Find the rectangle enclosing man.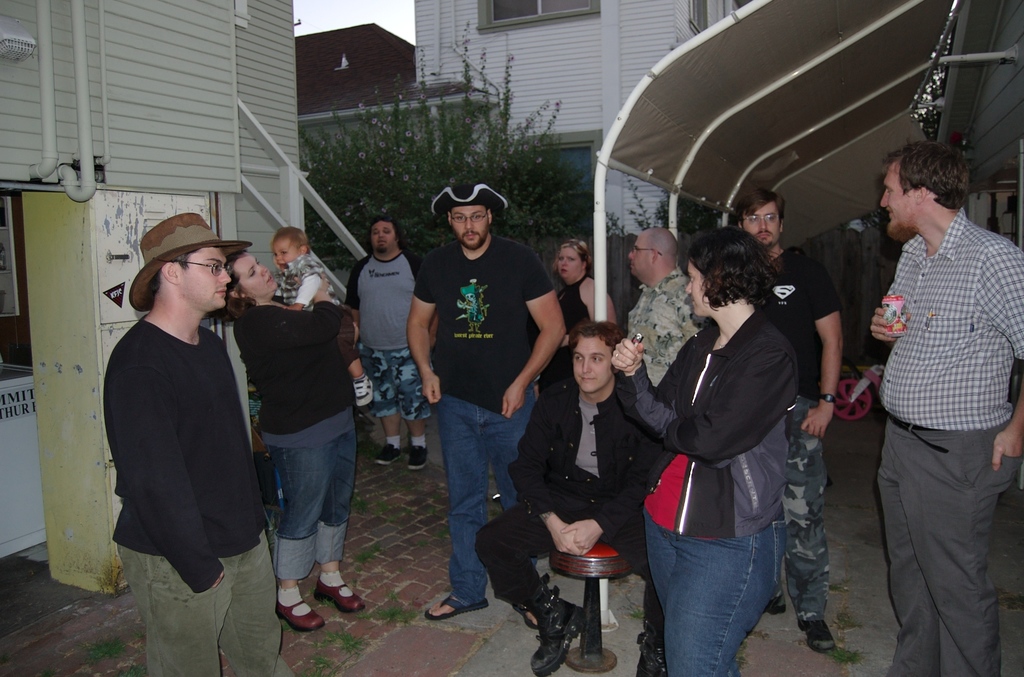
(x1=112, y1=211, x2=292, y2=676).
